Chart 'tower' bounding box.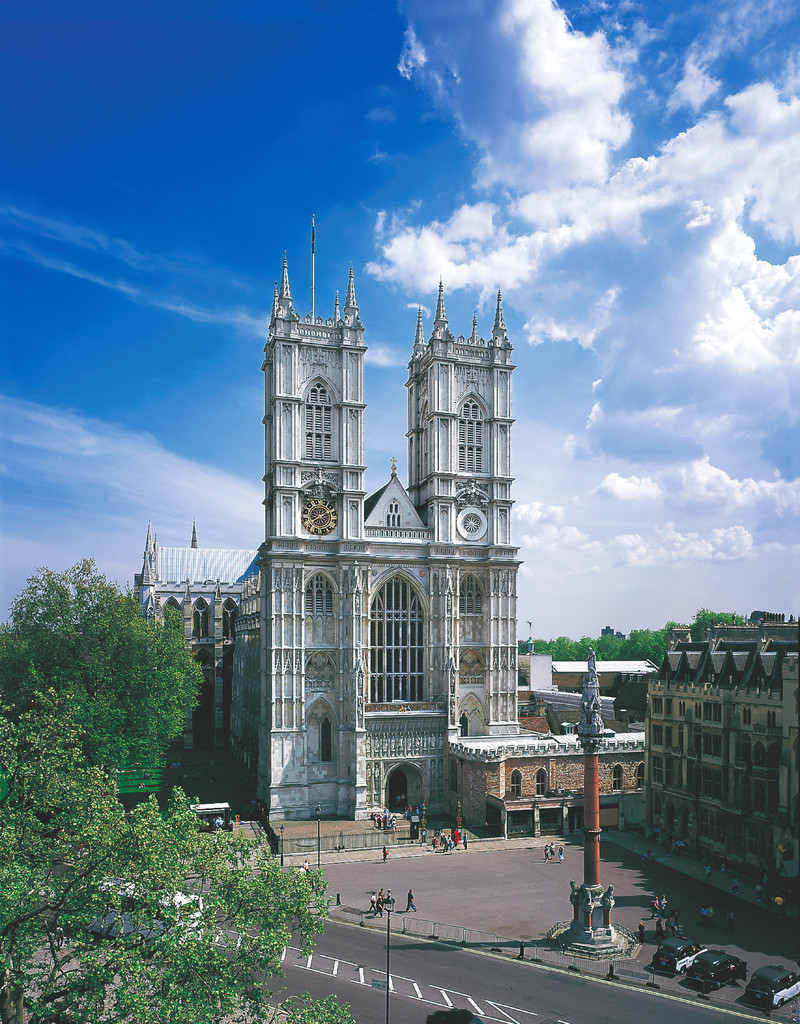
Charted: rect(417, 276, 524, 548).
